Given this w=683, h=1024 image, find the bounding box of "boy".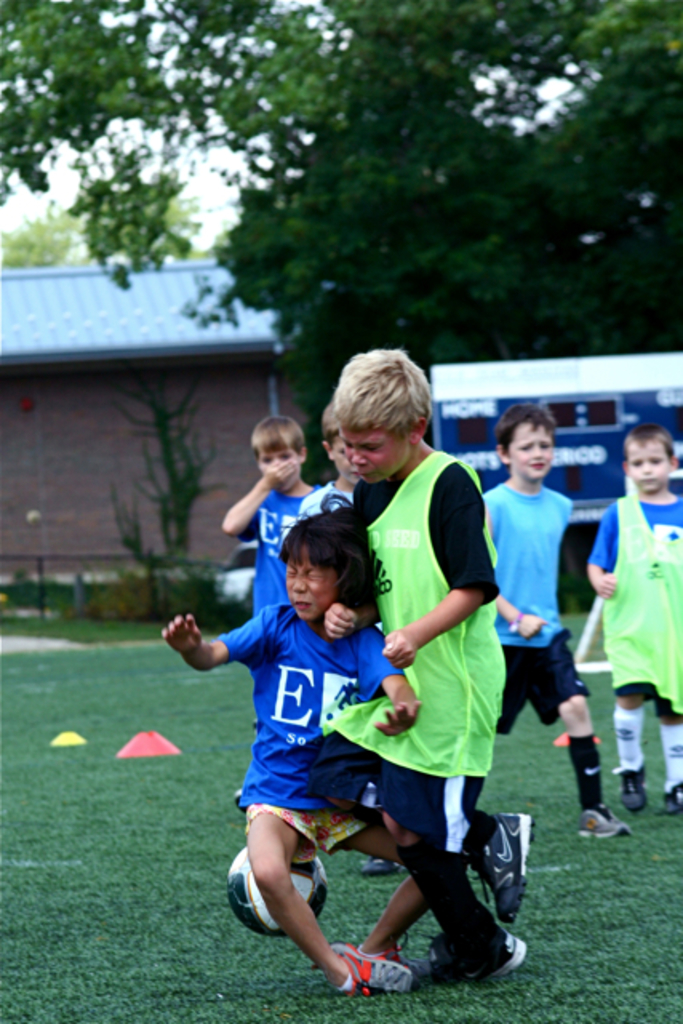
bbox(587, 421, 681, 810).
